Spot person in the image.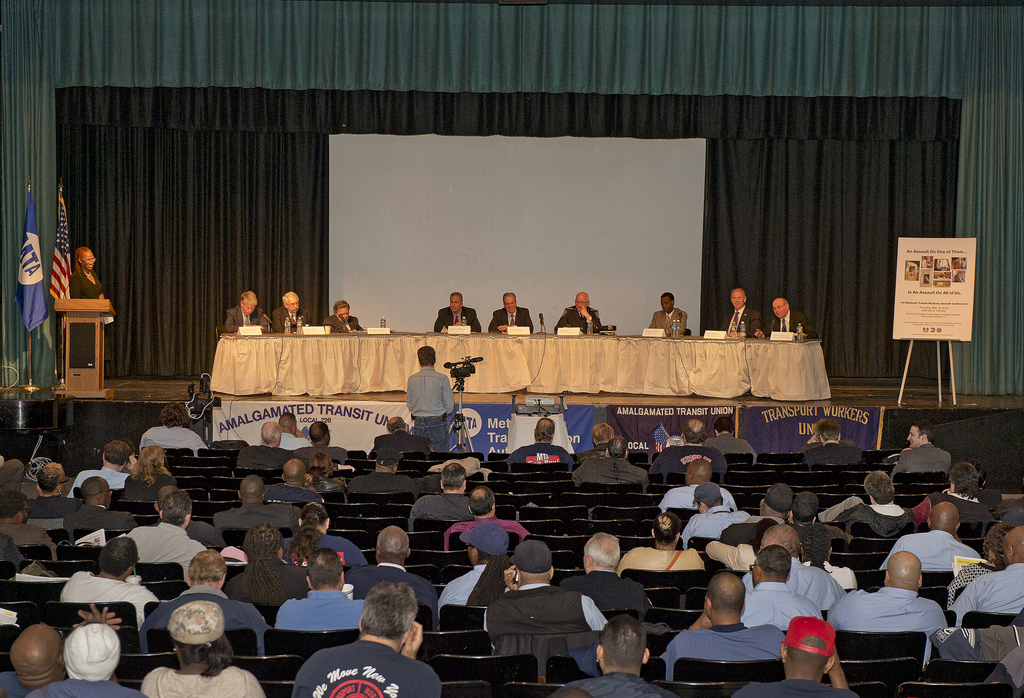
person found at (left=138, top=603, right=260, bottom=697).
